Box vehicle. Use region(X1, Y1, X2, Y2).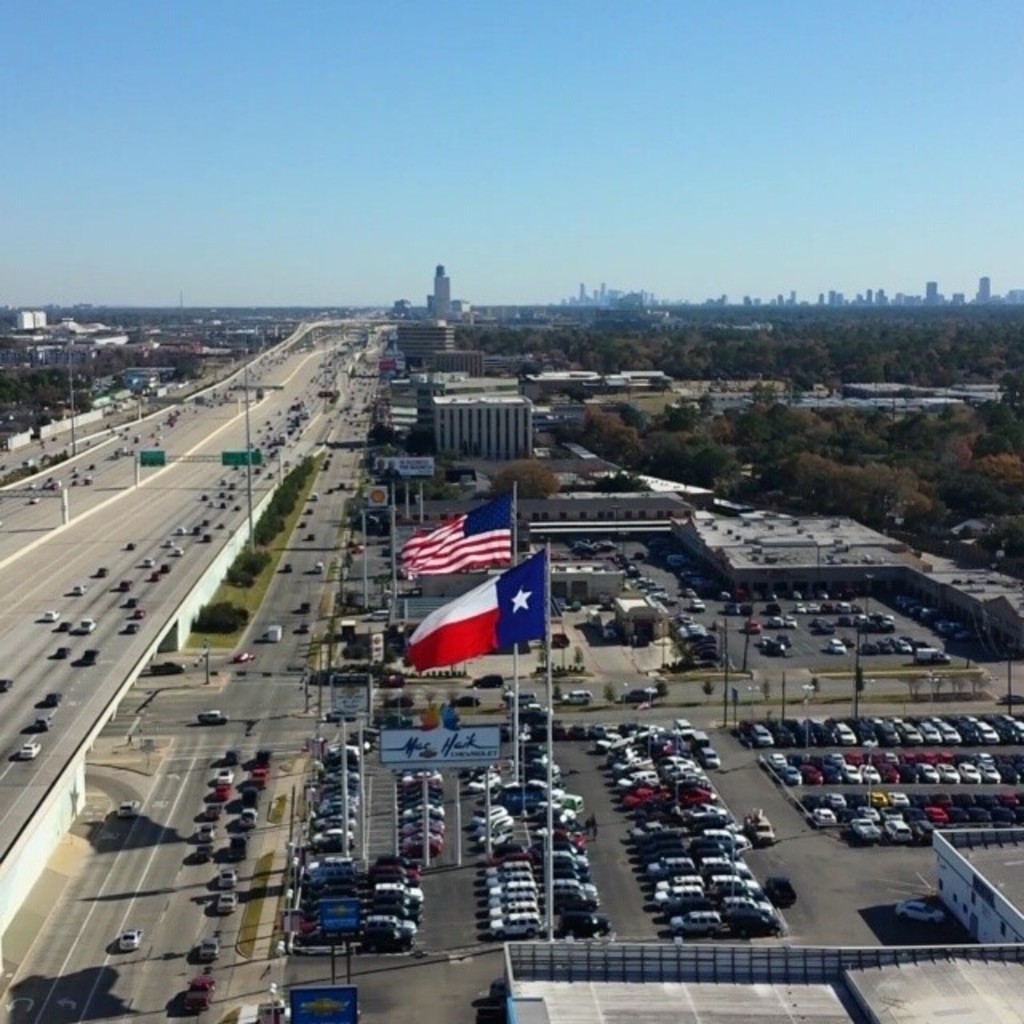
region(0, 670, 18, 691).
